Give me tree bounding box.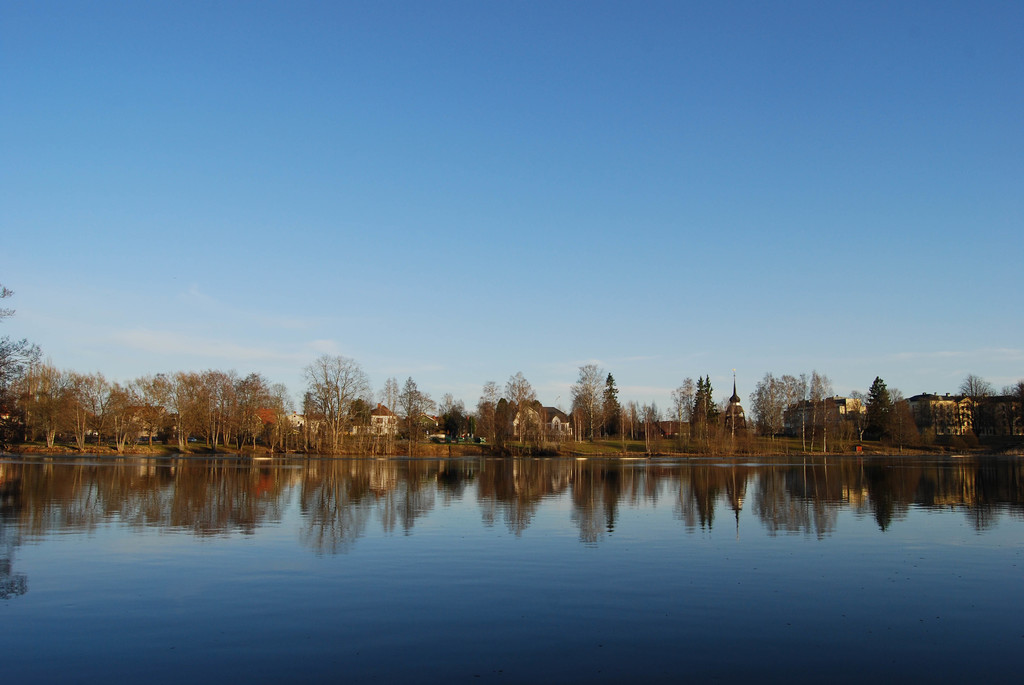
292:394:334:452.
